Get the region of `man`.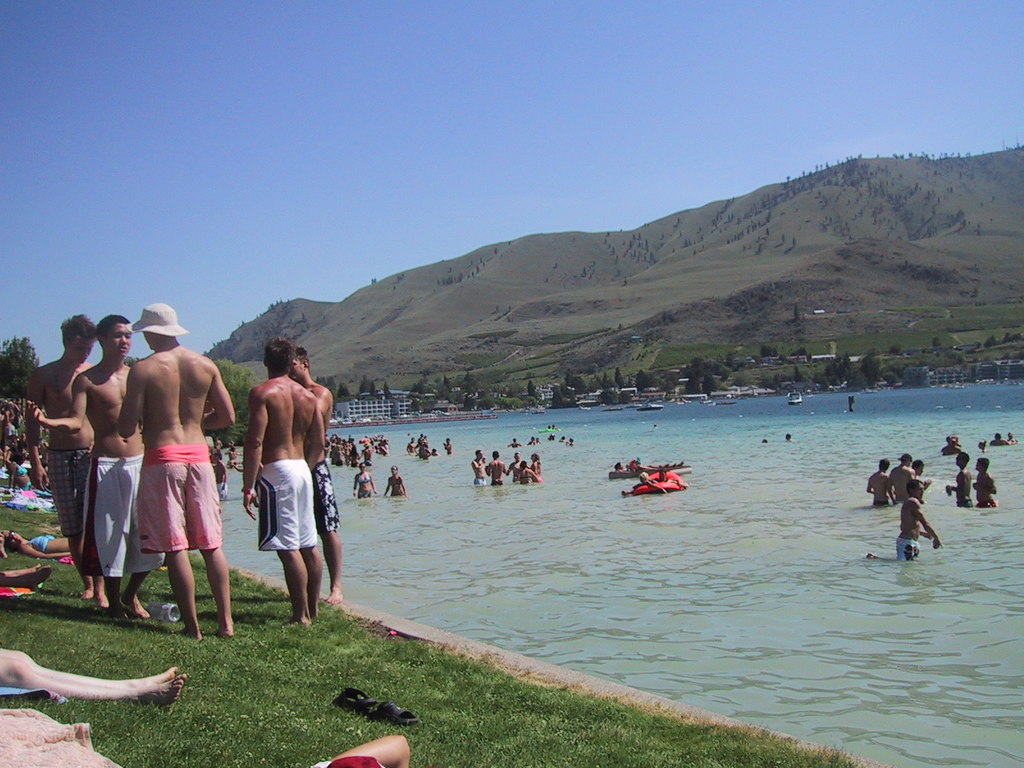
{"x1": 879, "y1": 477, "x2": 922, "y2": 557}.
